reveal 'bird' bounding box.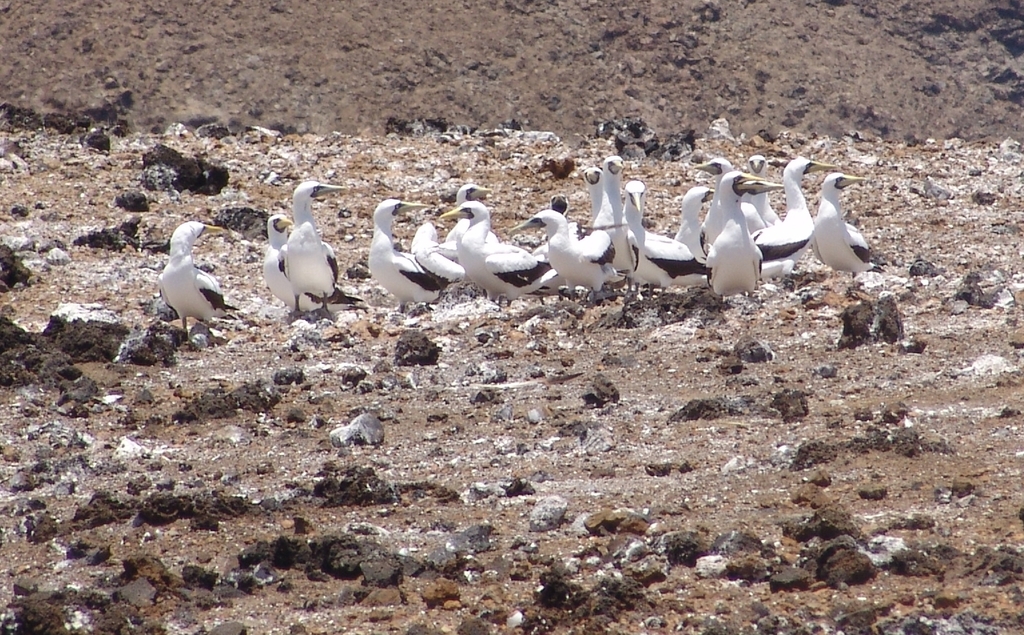
Revealed: (672,184,715,267).
